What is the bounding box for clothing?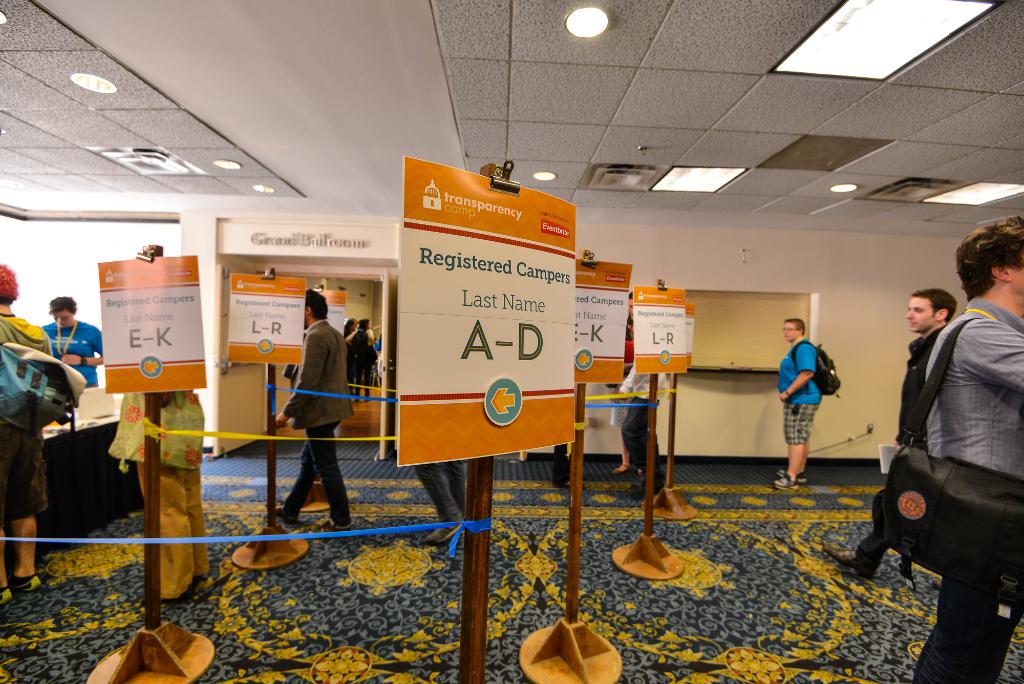
crop(615, 352, 669, 402).
